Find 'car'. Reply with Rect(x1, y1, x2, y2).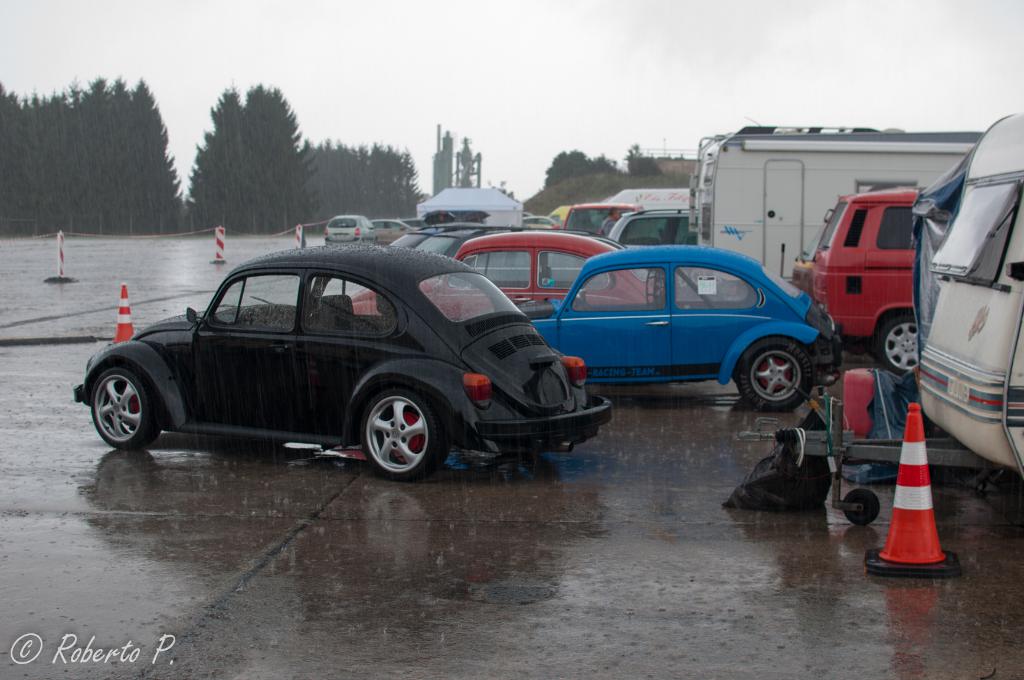
Rect(514, 236, 844, 414).
